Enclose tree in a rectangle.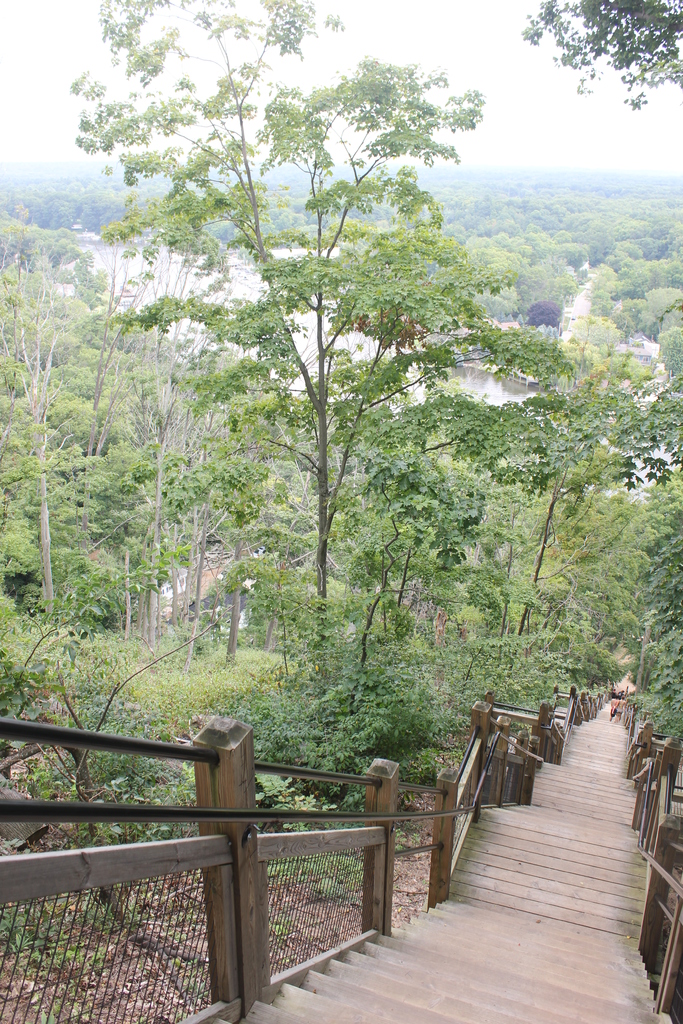
left=584, top=476, right=671, bottom=728.
